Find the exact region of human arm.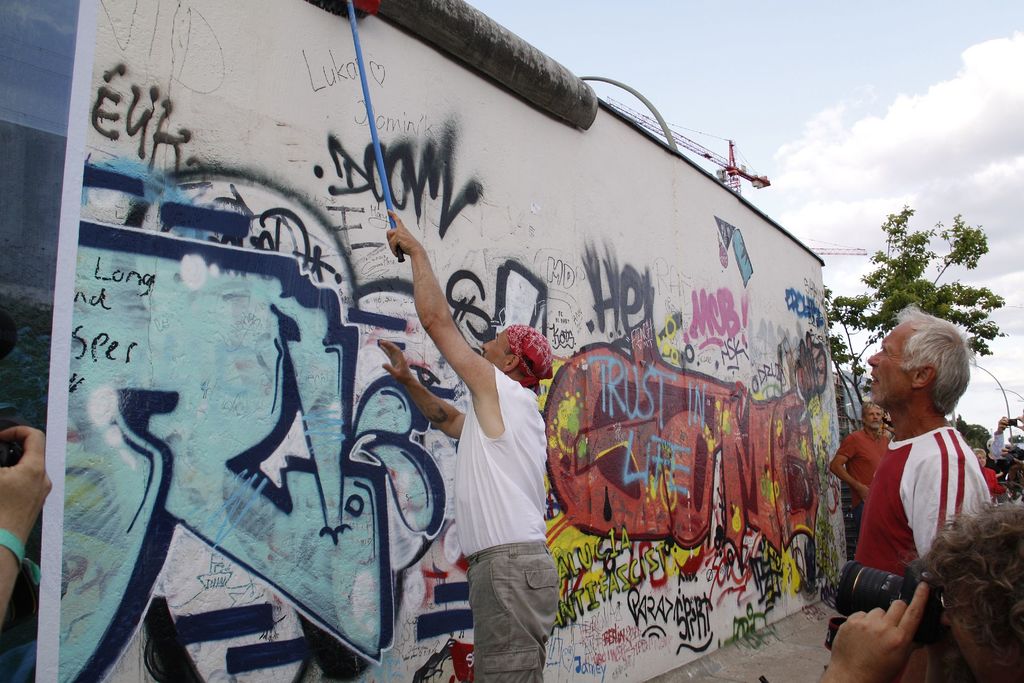
Exact region: {"left": 385, "top": 204, "right": 502, "bottom": 395}.
